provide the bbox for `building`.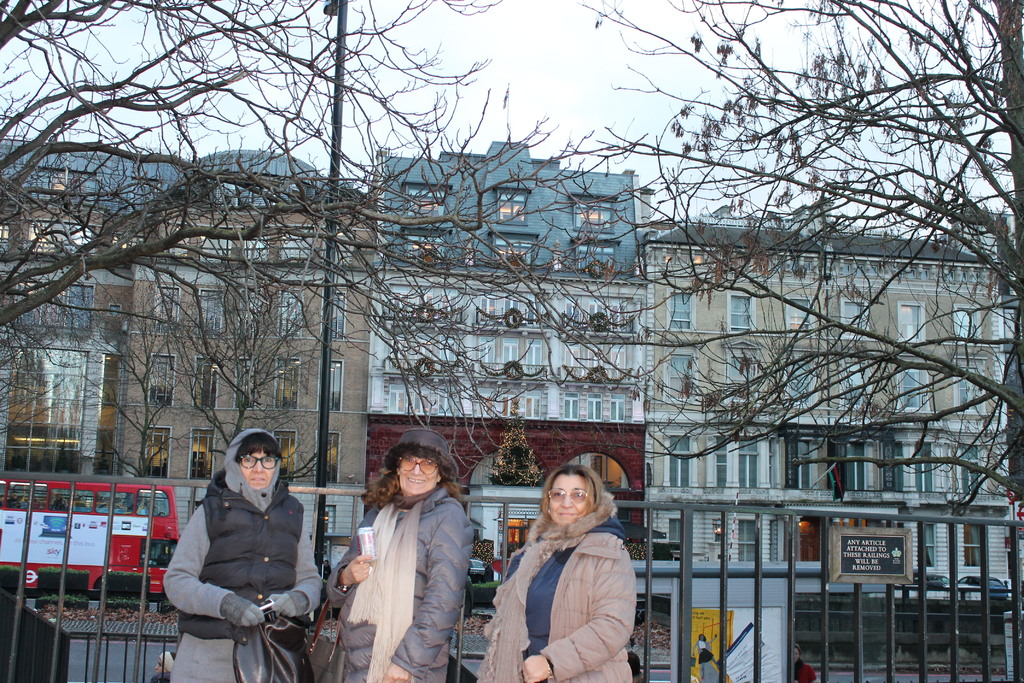
rect(368, 138, 660, 616).
